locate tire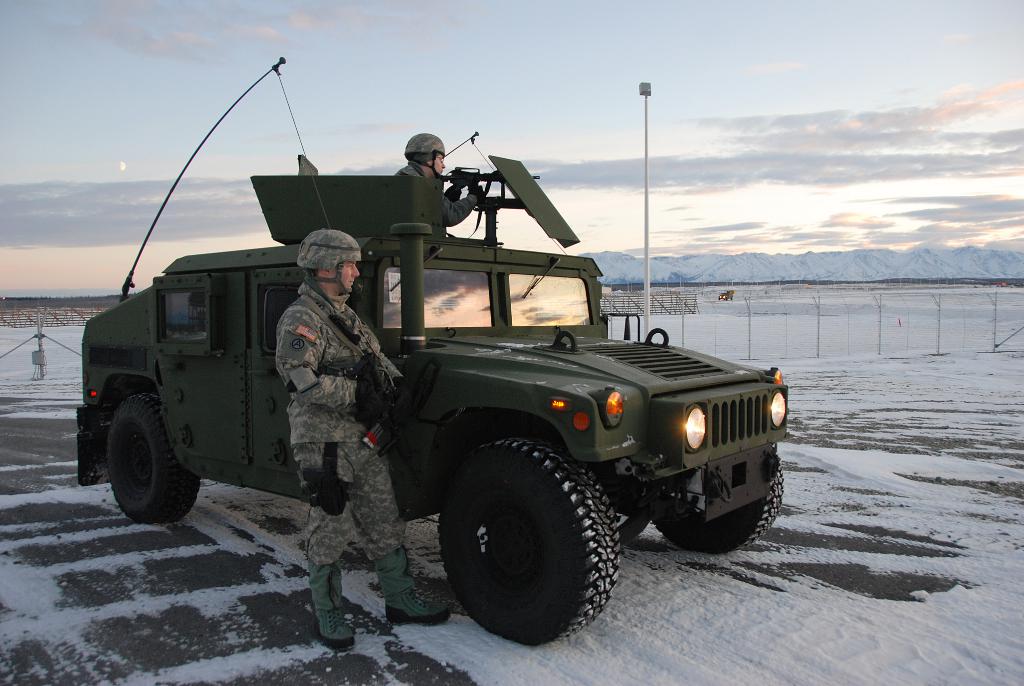
440, 434, 623, 649
